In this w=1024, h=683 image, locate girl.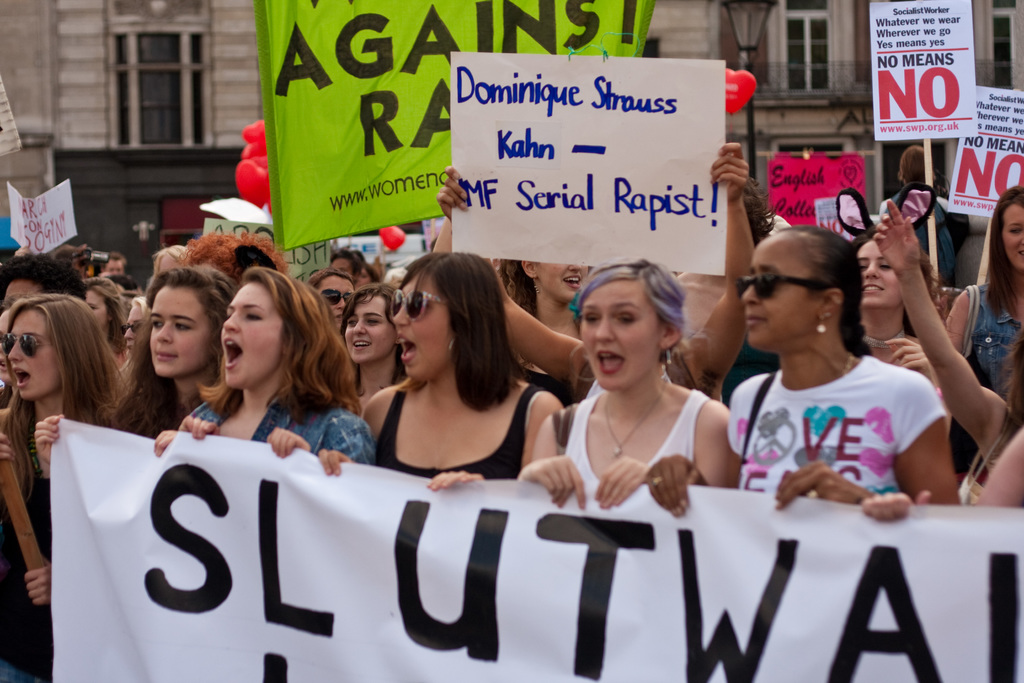
Bounding box: bbox=(508, 254, 746, 510).
